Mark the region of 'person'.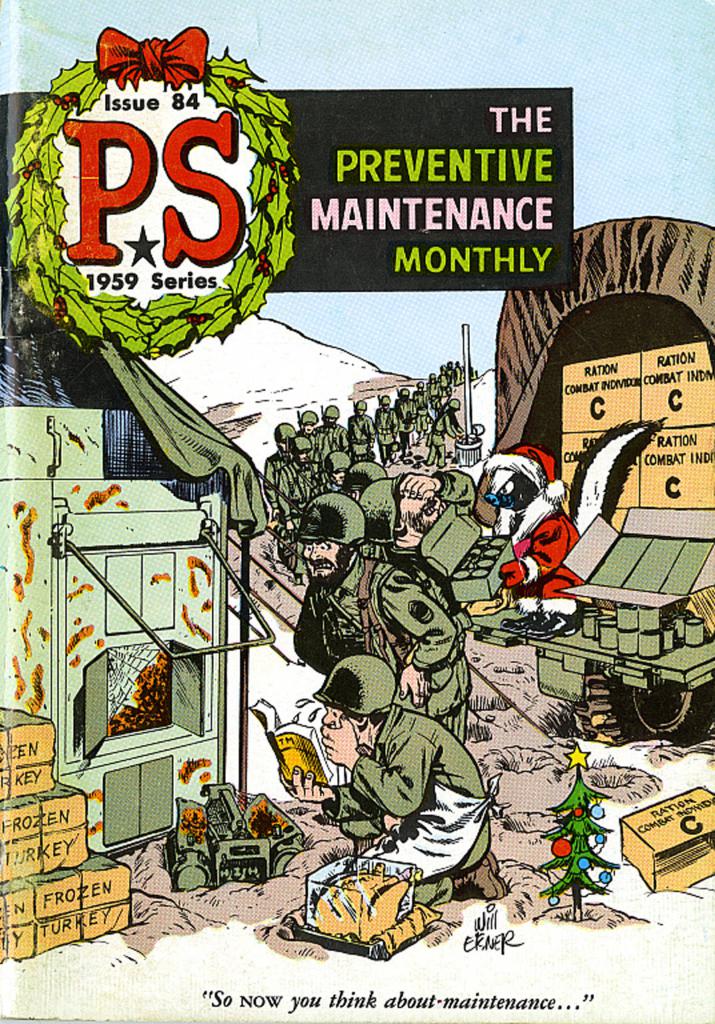
Region: (321,443,349,497).
